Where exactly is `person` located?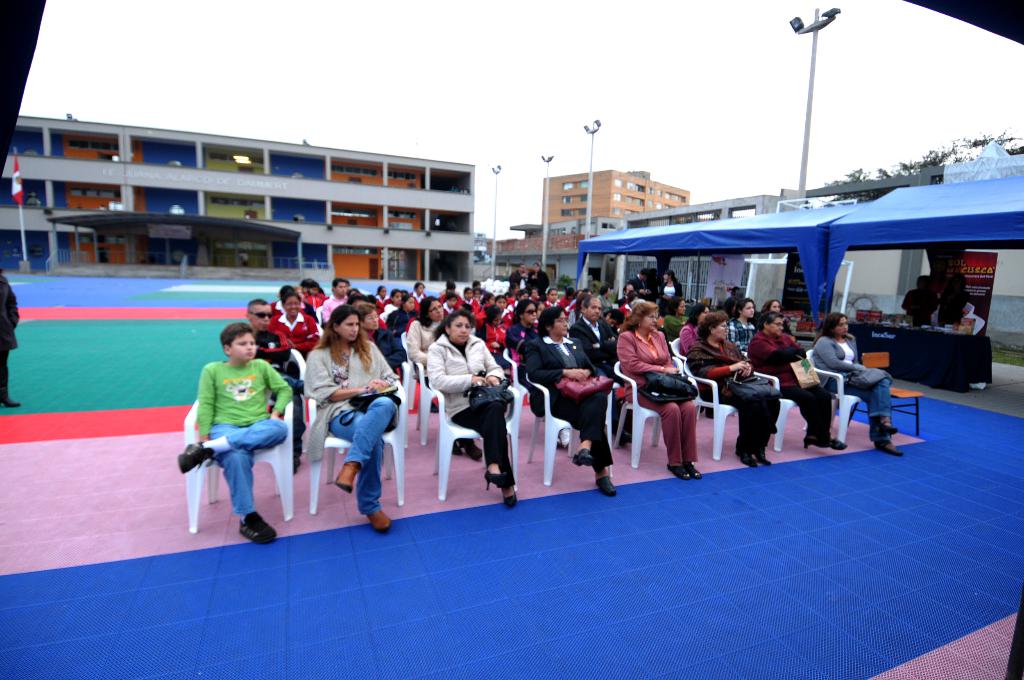
Its bounding box is 895 270 943 324.
